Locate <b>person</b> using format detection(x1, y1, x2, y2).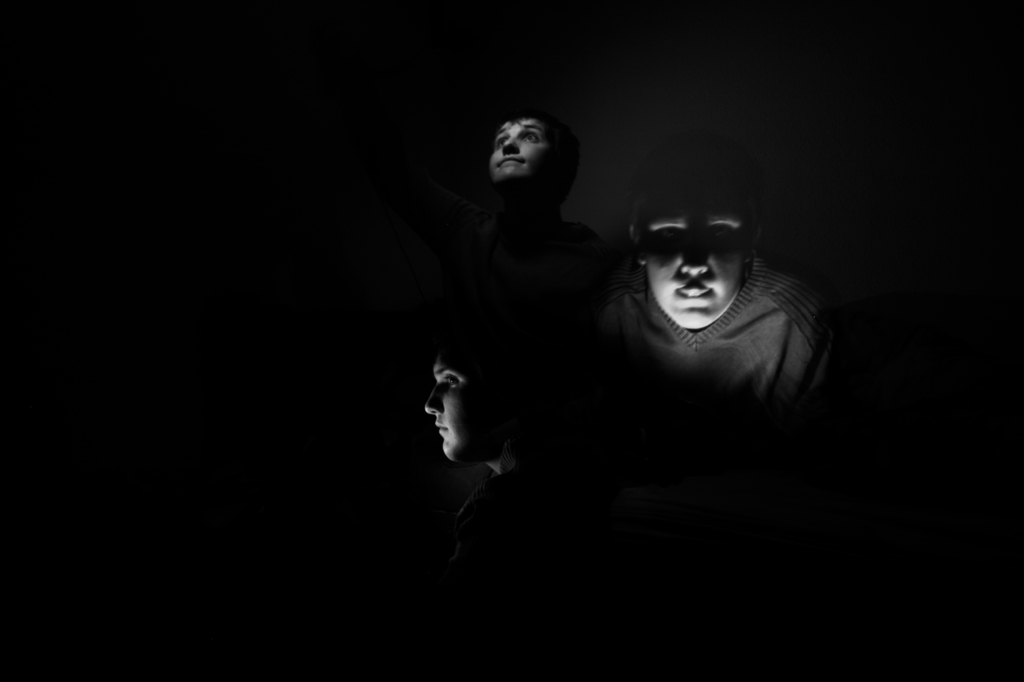
detection(381, 106, 606, 333).
